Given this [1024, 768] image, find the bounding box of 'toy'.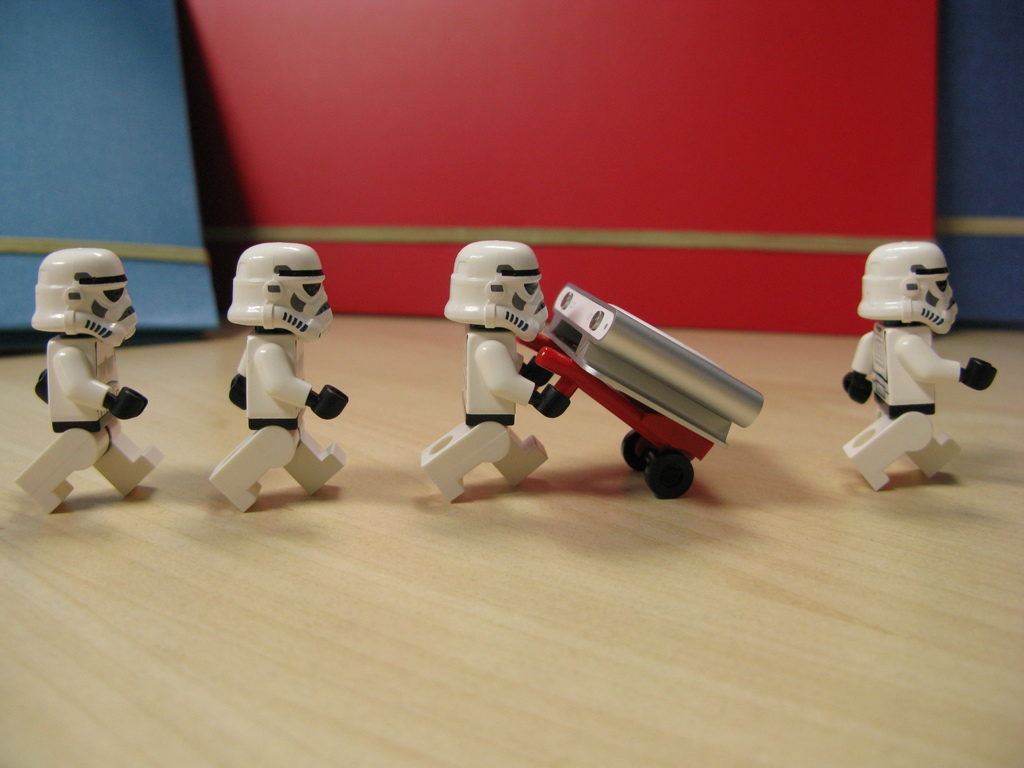
<box>195,237,353,527</box>.
